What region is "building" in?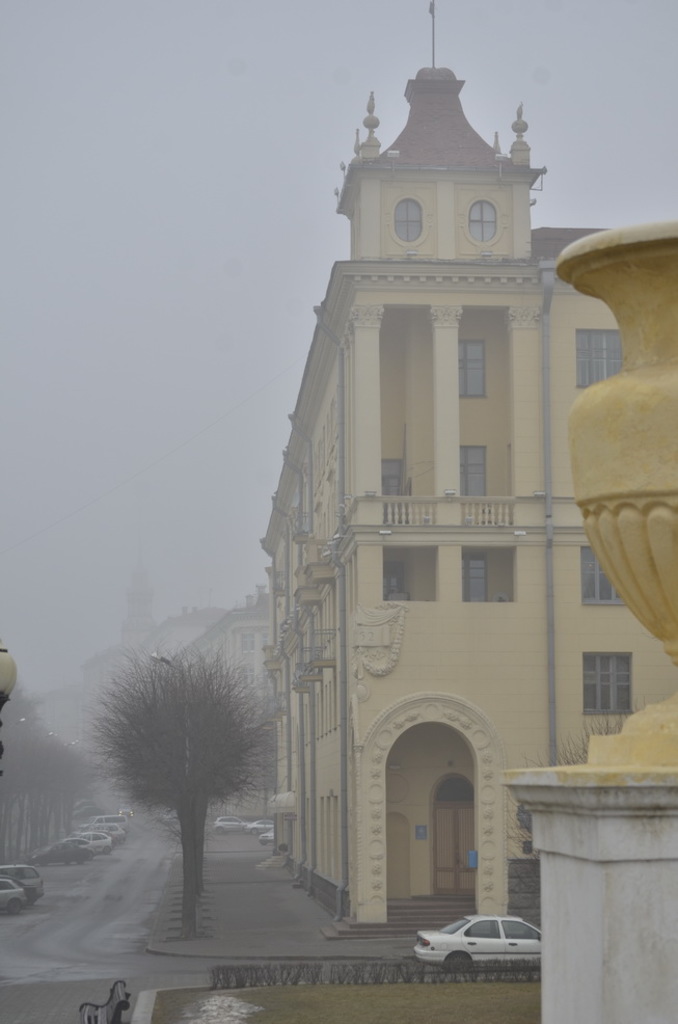
box(31, 521, 276, 825).
